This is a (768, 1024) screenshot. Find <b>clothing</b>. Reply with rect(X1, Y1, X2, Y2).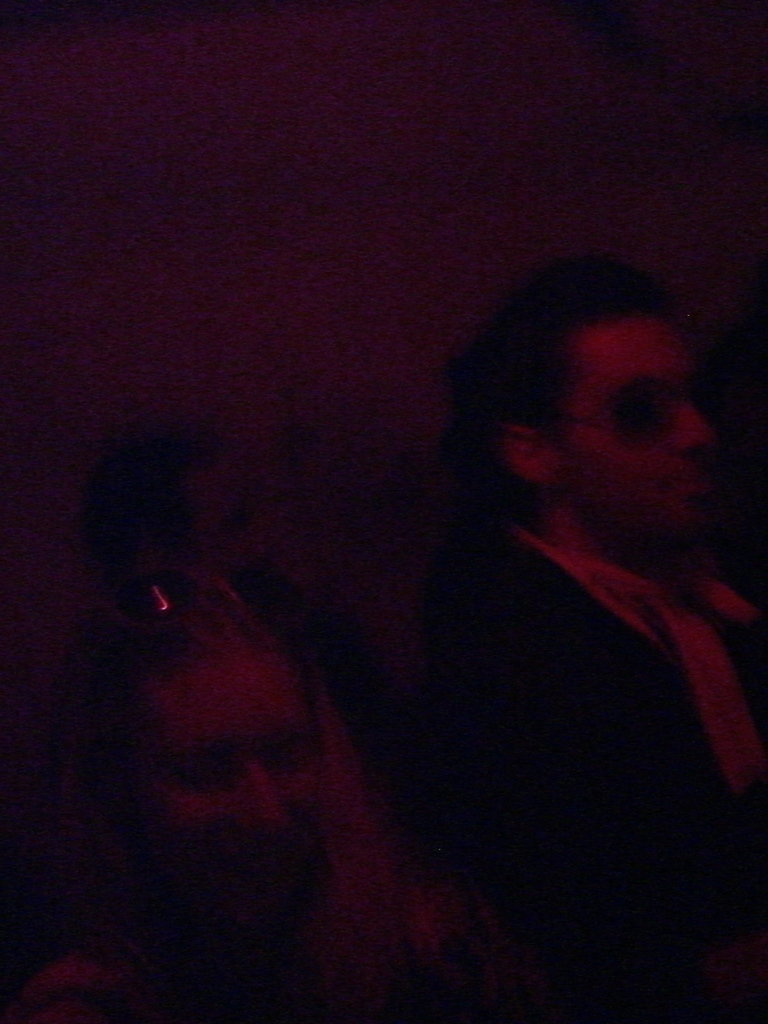
rect(380, 317, 767, 929).
